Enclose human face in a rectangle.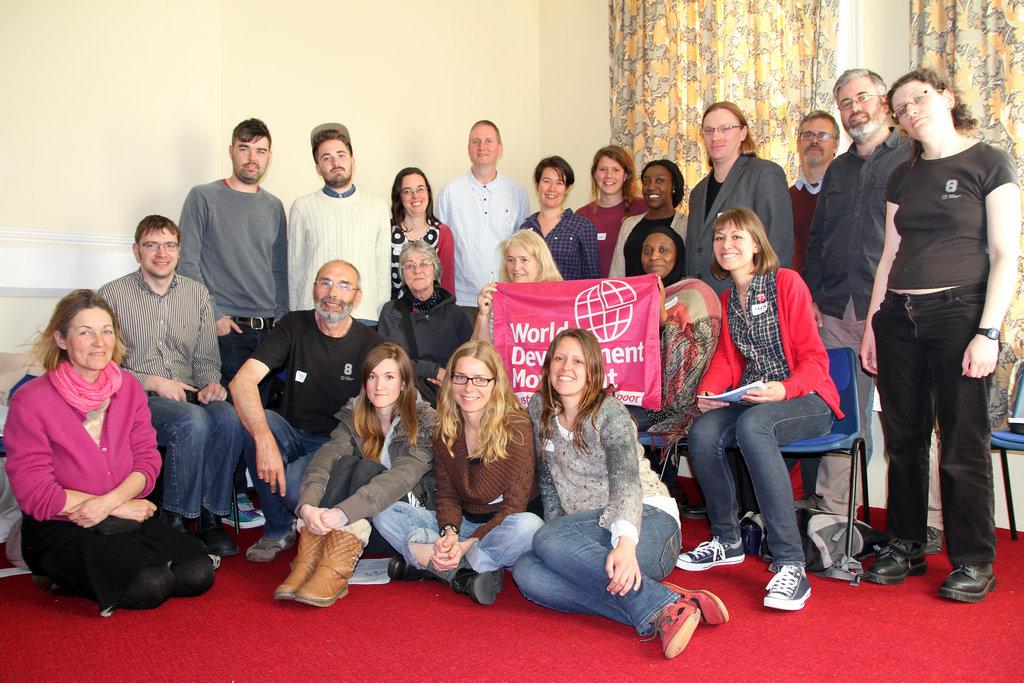
700, 109, 743, 167.
